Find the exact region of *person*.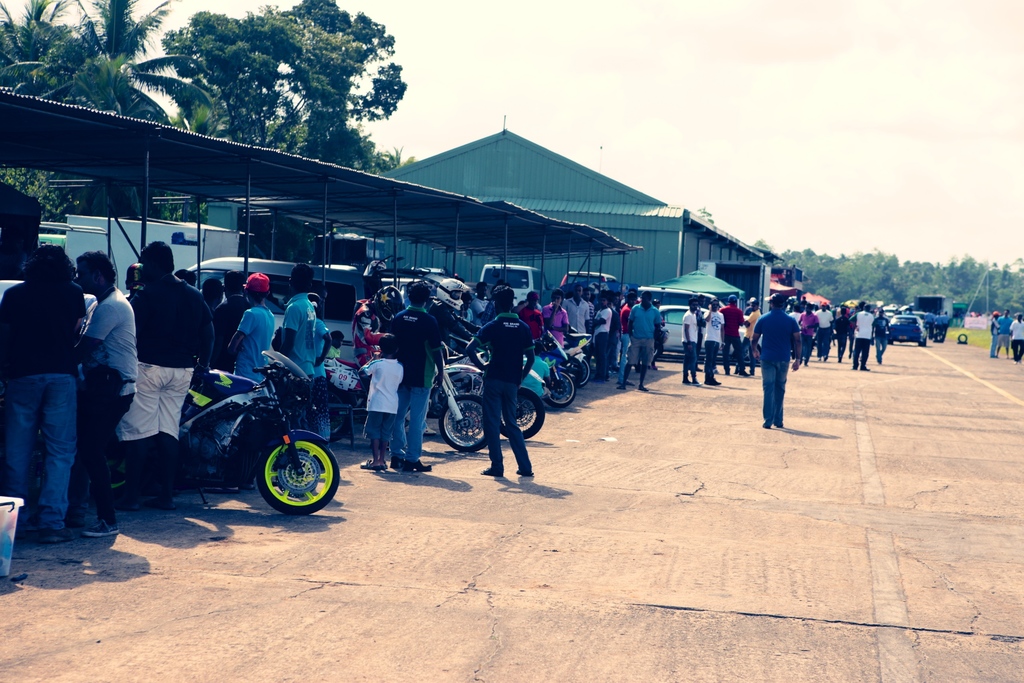
Exact region: (482, 285, 495, 319).
